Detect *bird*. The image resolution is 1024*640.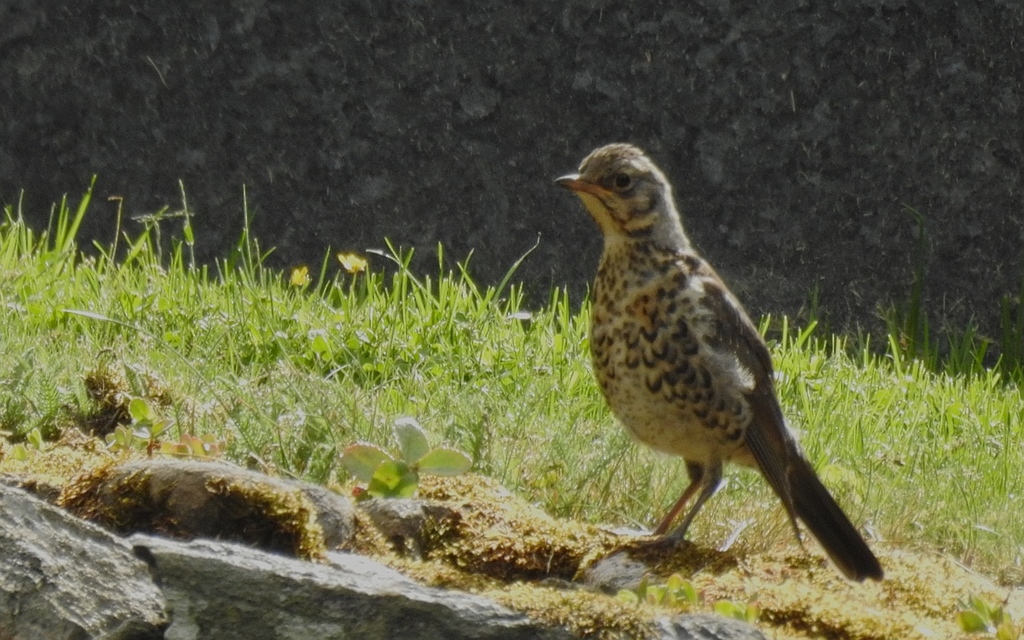
(555,140,884,598).
